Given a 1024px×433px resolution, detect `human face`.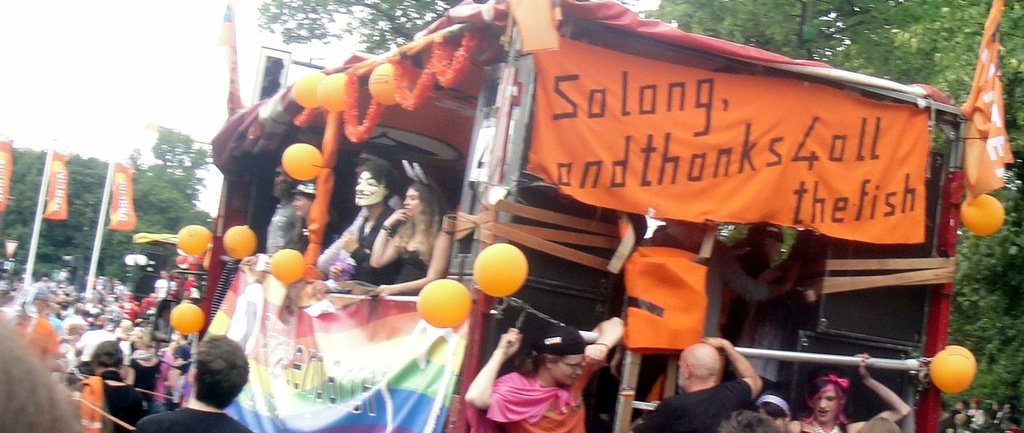
l=816, t=387, r=838, b=427.
